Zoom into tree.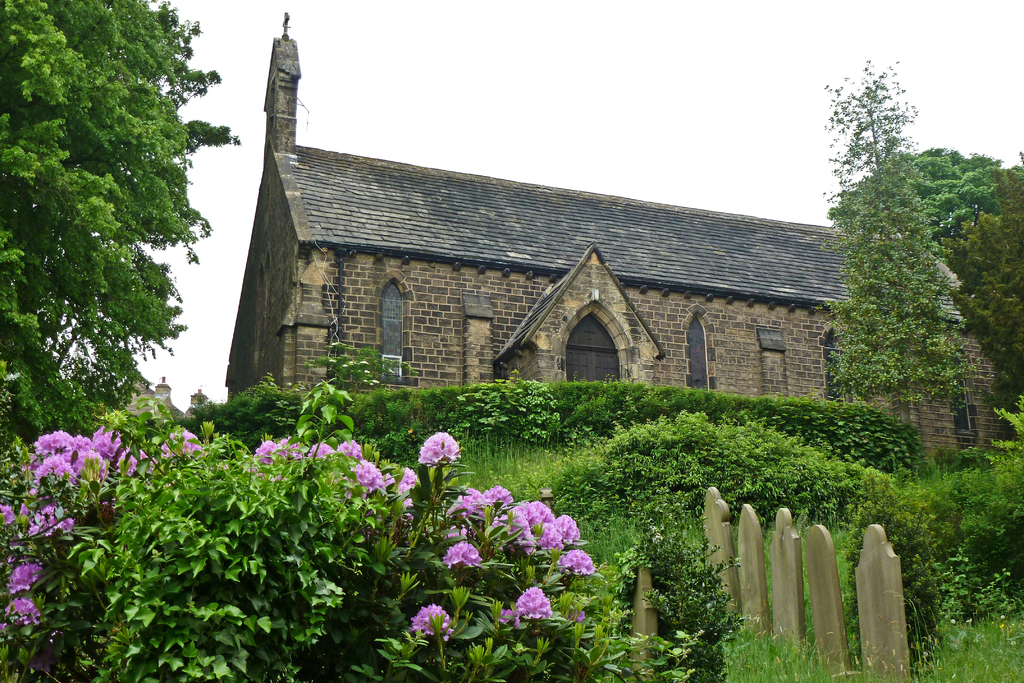
Zoom target: <bbox>826, 143, 1006, 258</bbox>.
